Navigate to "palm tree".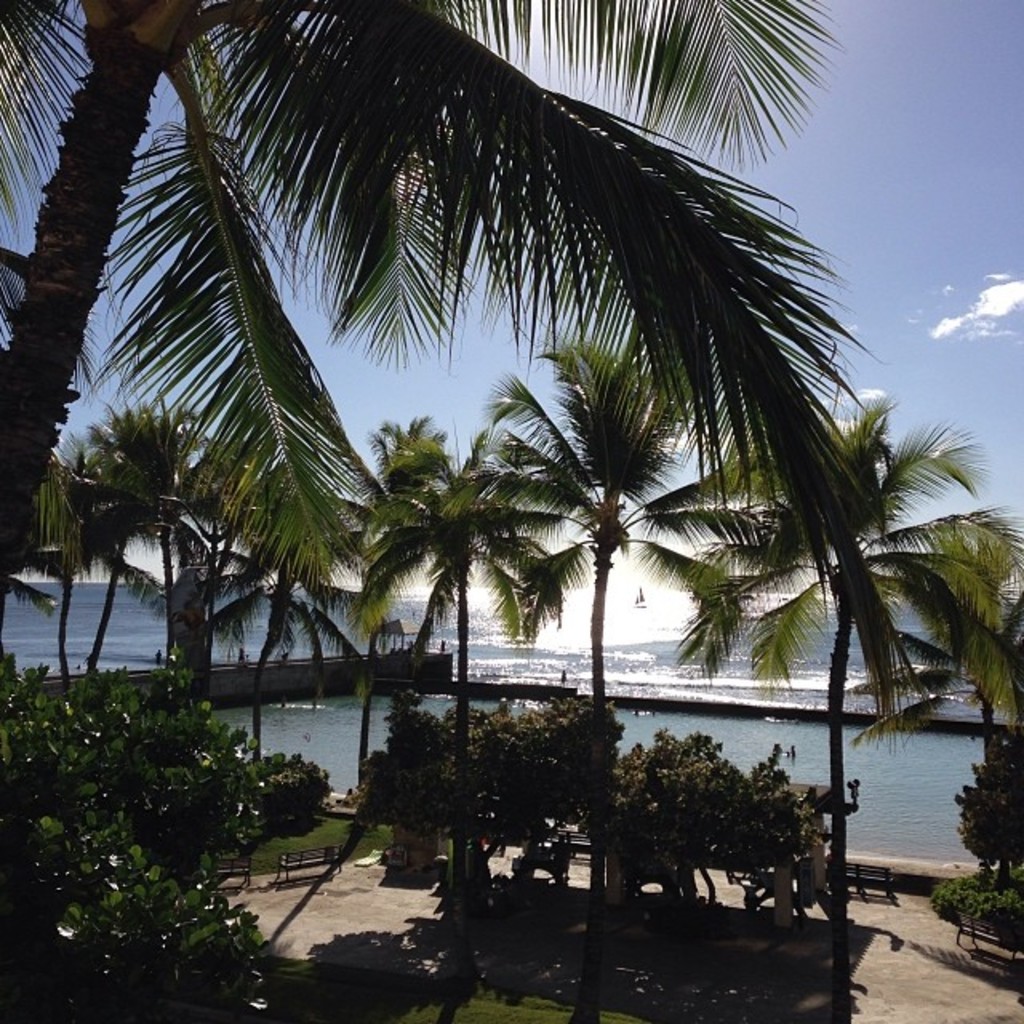
Navigation target: <bbox>358, 430, 542, 797</bbox>.
